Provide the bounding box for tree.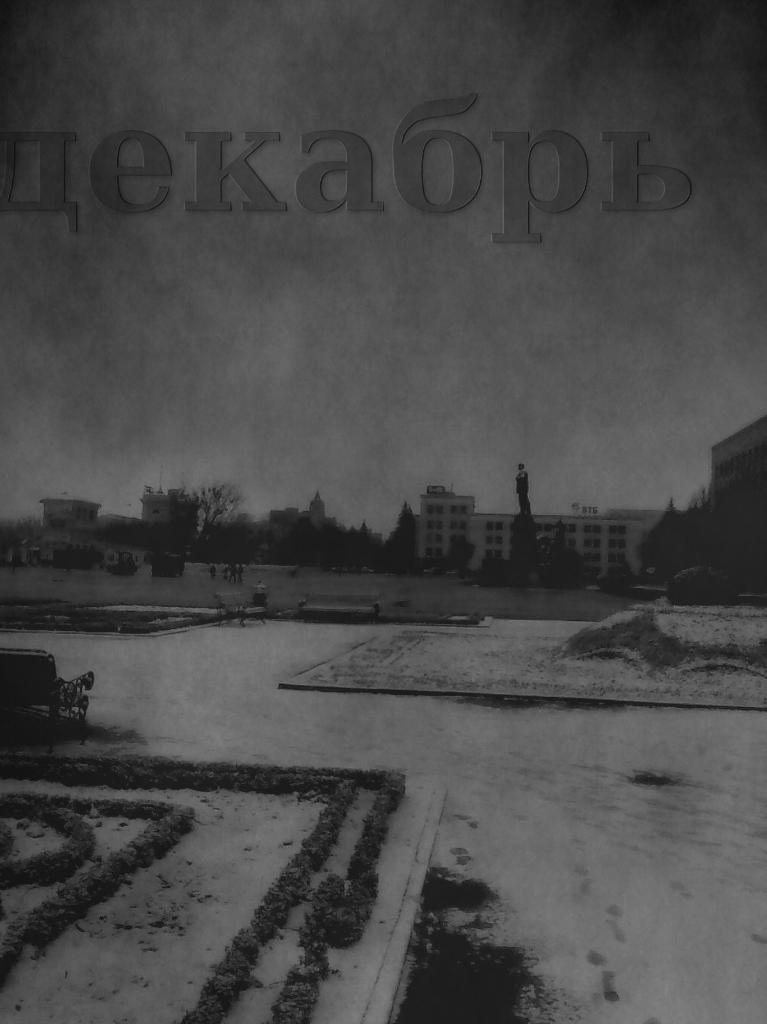
BBox(188, 479, 241, 550).
